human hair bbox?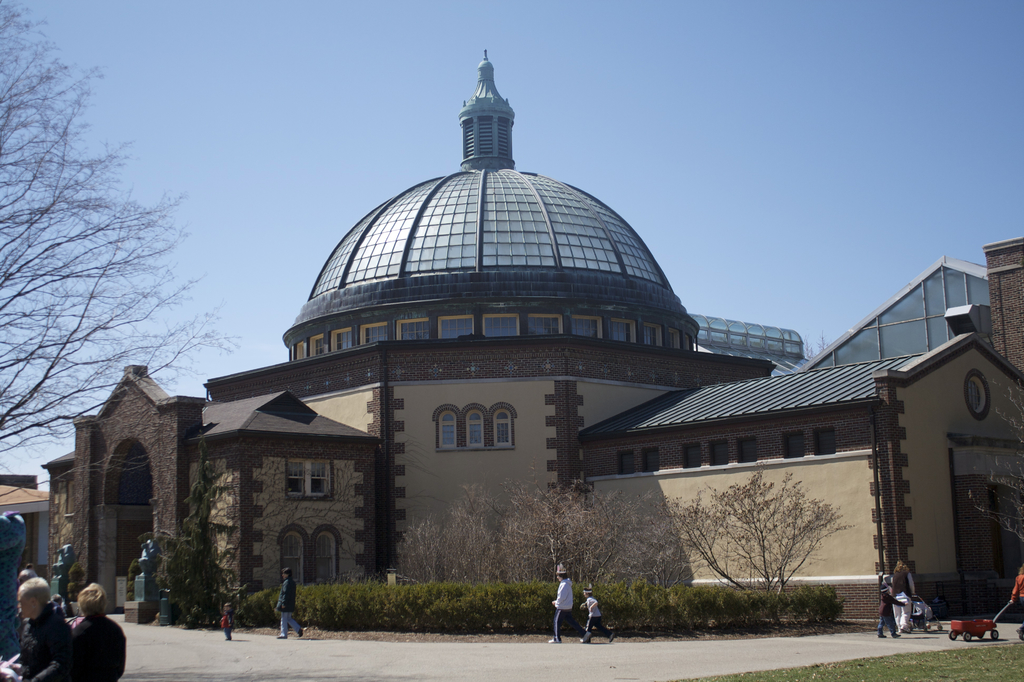
<bbox>225, 602, 232, 613</bbox>
